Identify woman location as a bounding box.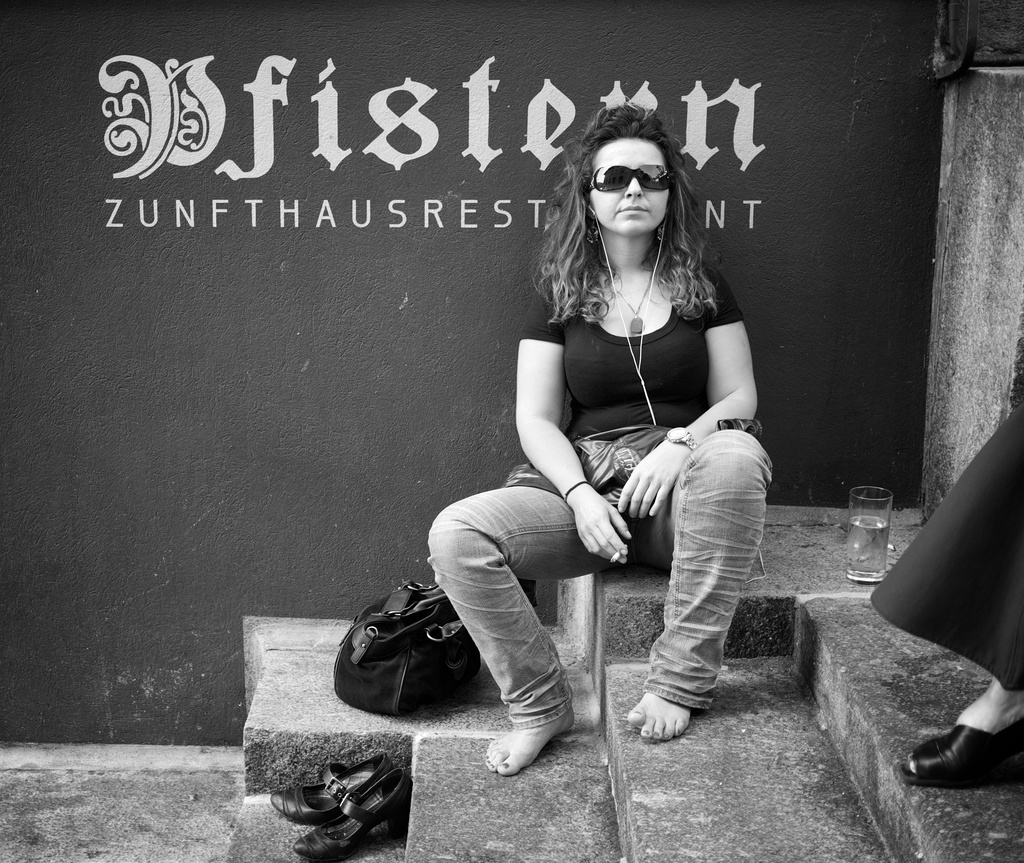
bbox=[479, 99, 739, 798].
